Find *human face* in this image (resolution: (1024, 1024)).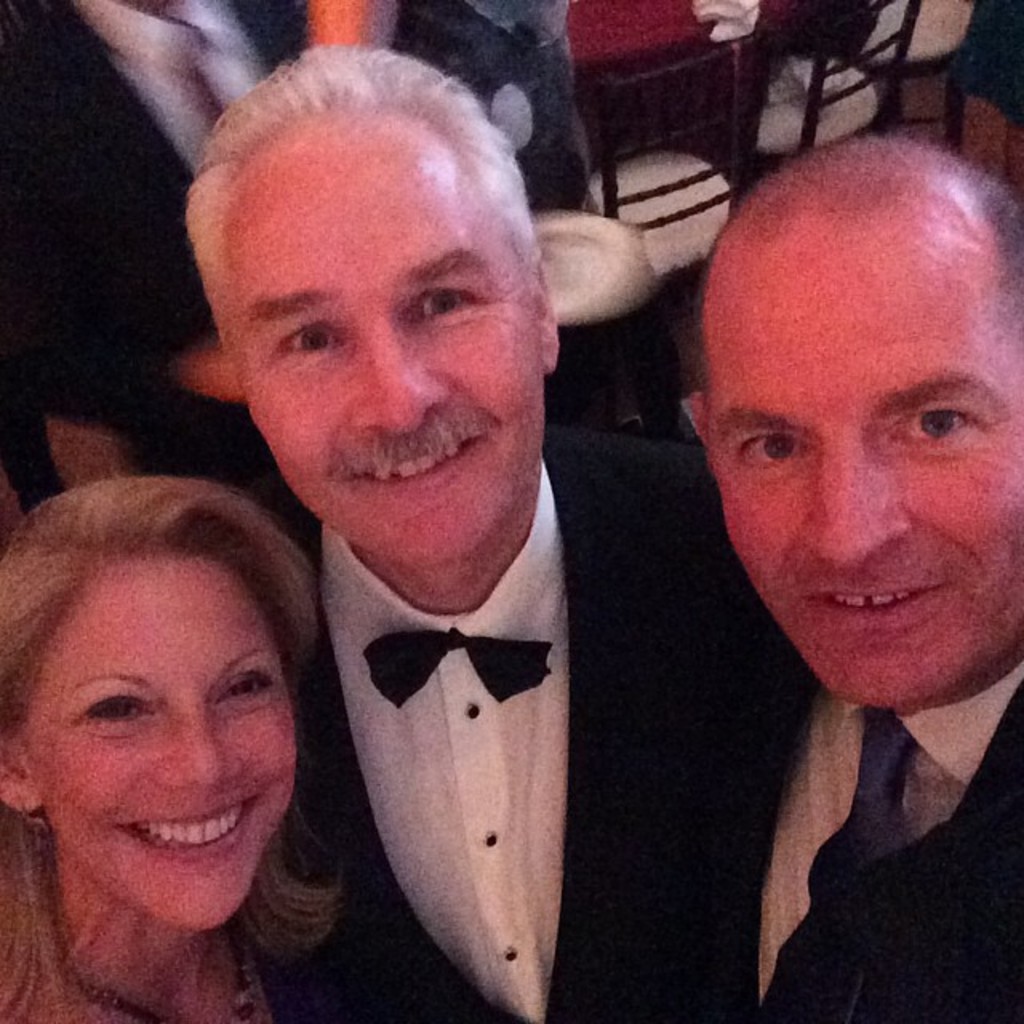
<box>704,275,1022,699</box>.
